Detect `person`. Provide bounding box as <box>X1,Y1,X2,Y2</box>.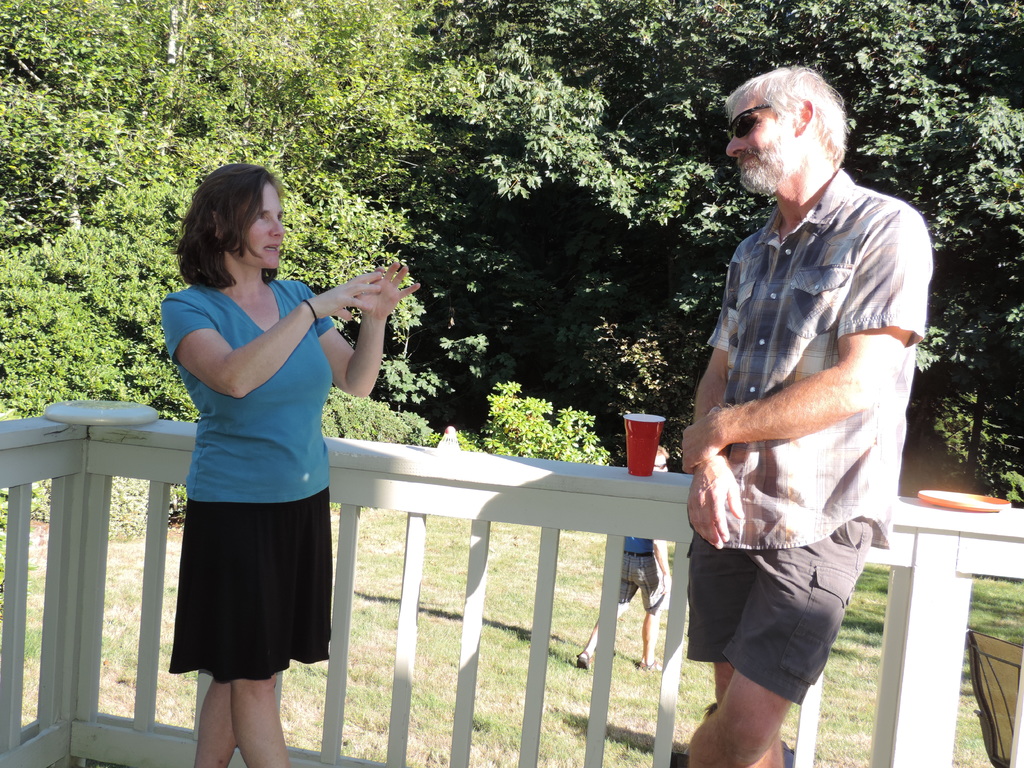
<box>575,443,673,671</box>.
